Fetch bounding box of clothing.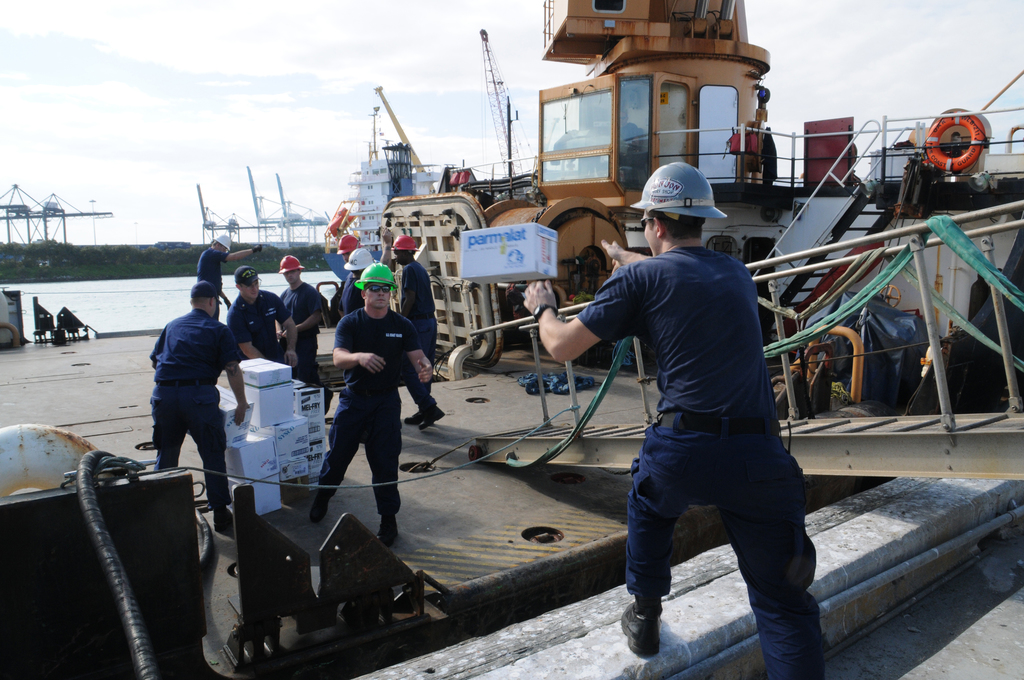
Bbox: [x1=148, y1=310, x2=238, y2=512].
